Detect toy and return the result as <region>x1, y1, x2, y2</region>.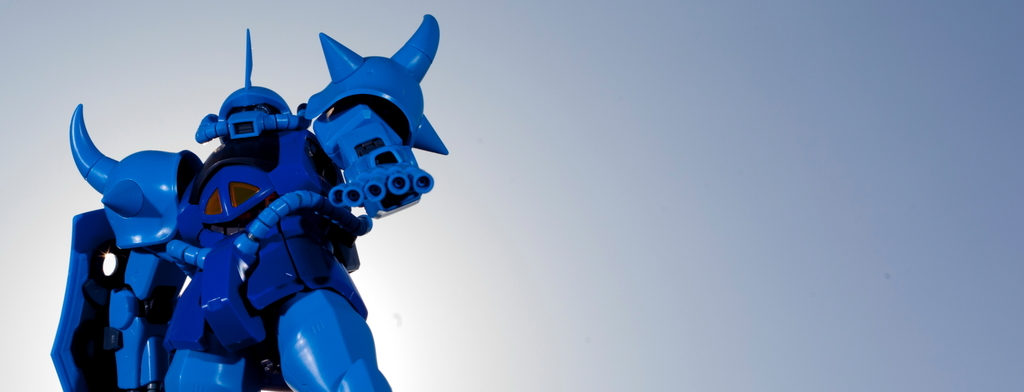
<region>12, 35, 510, 391</region>.
